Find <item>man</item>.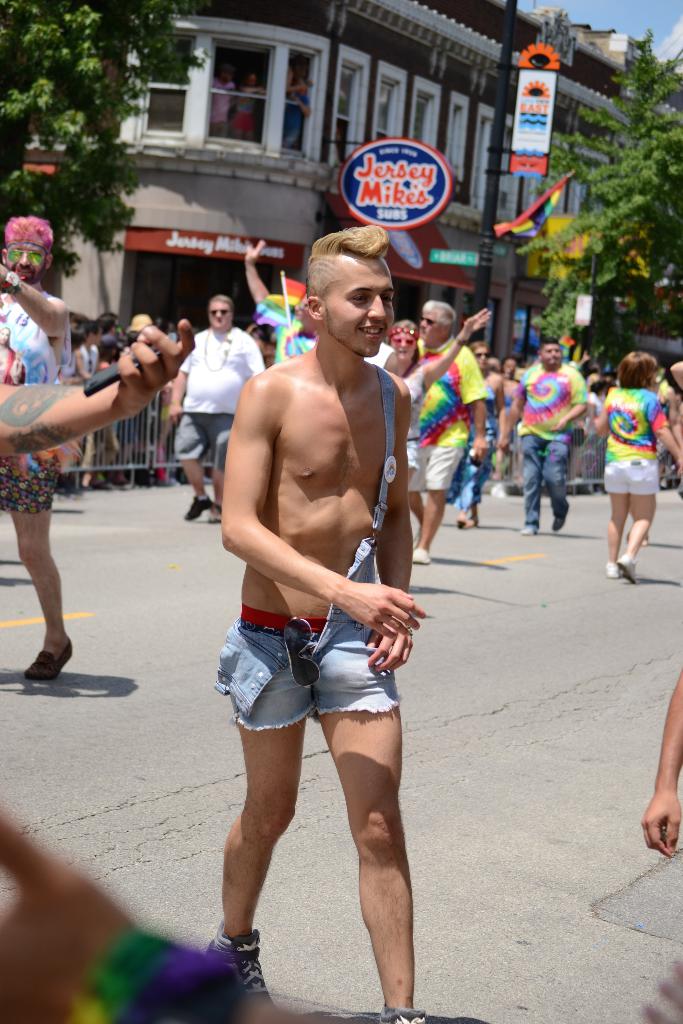
x1=0 y1=220 x2=81 y2=705.
